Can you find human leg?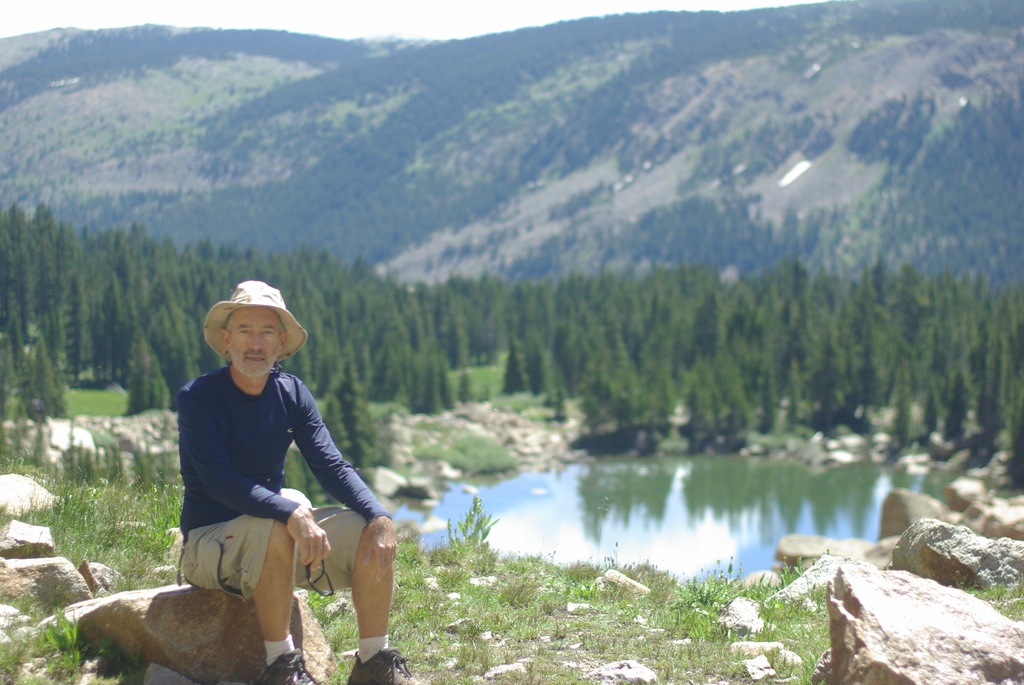
Yes, bounding box: Rect(182, 514, 320, 684).
